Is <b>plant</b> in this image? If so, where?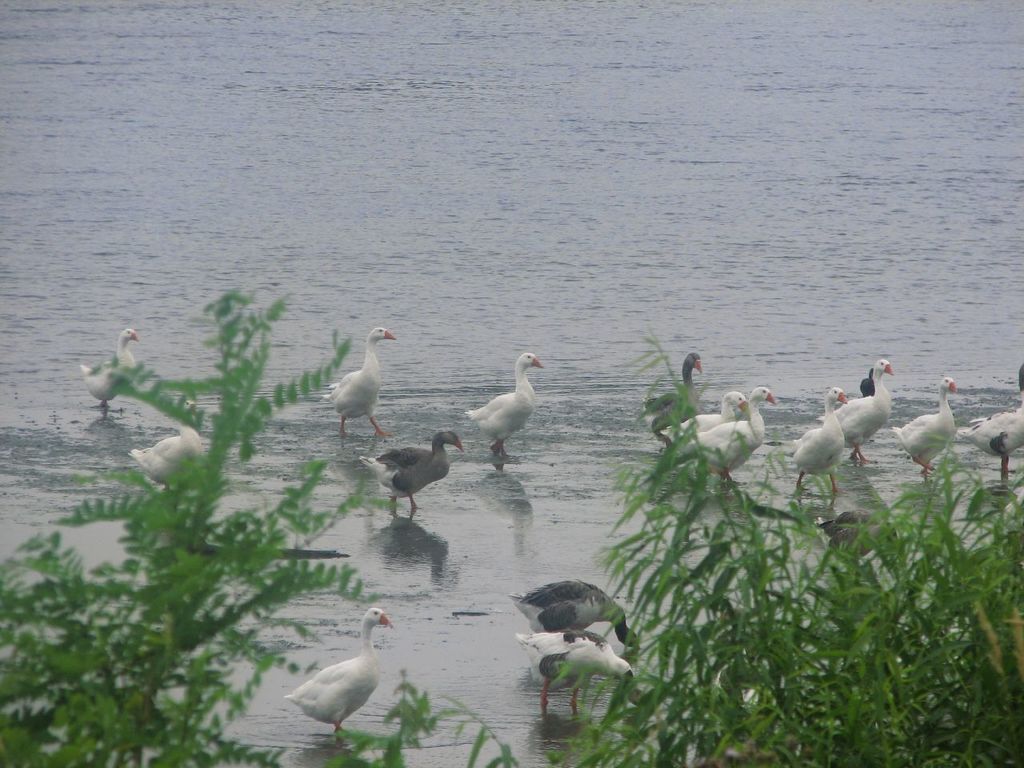
Yes, at bbox=(530, 322, 1023, 767).
